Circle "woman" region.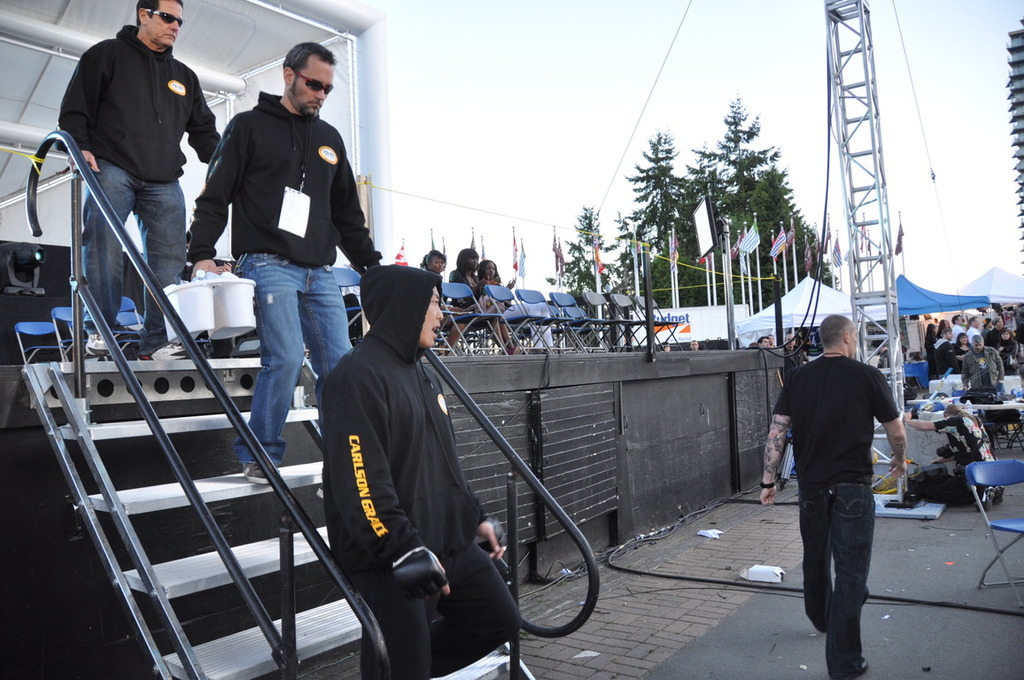
Region: 477, 259, 514, 352.
